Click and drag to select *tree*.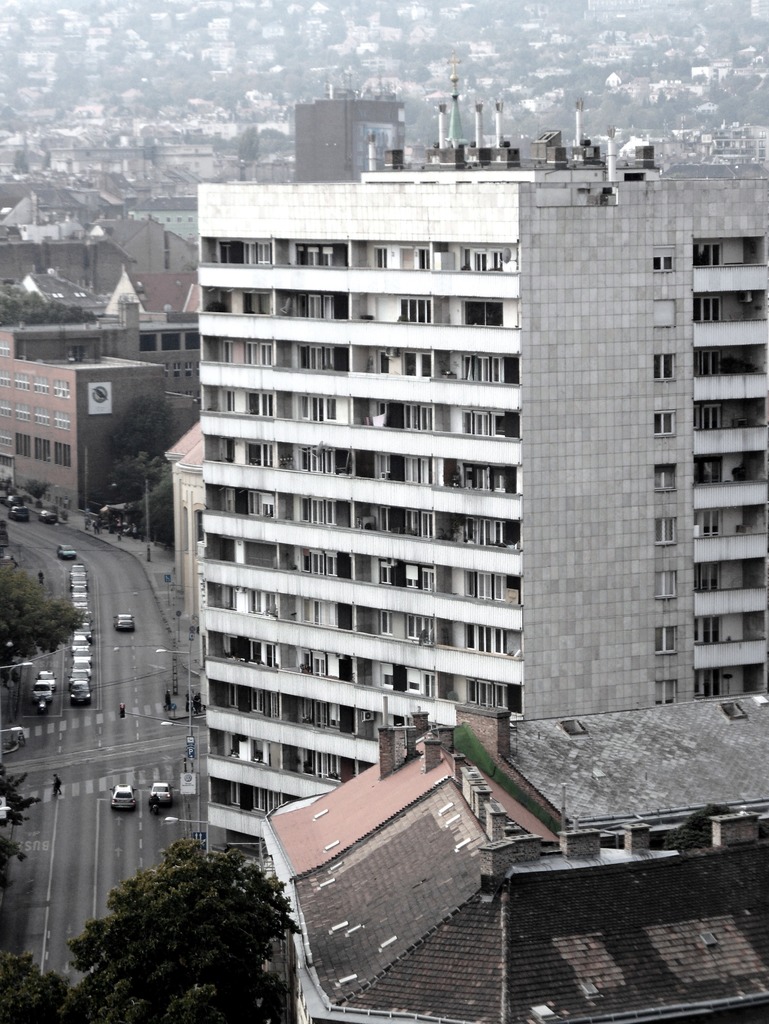
Selection: locate(0, 948, 117, 1022).
